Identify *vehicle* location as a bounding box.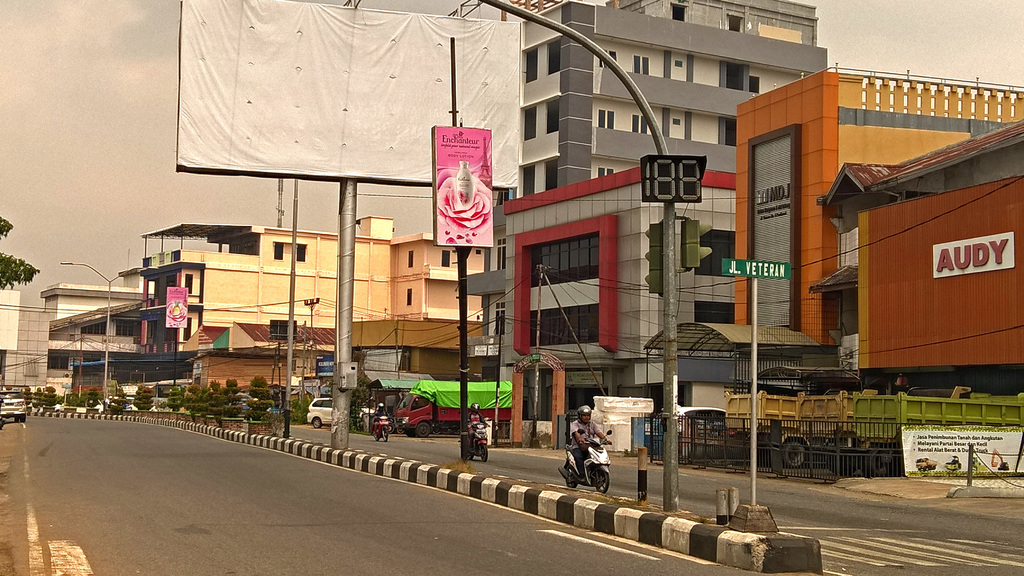
365 402 394 445.
